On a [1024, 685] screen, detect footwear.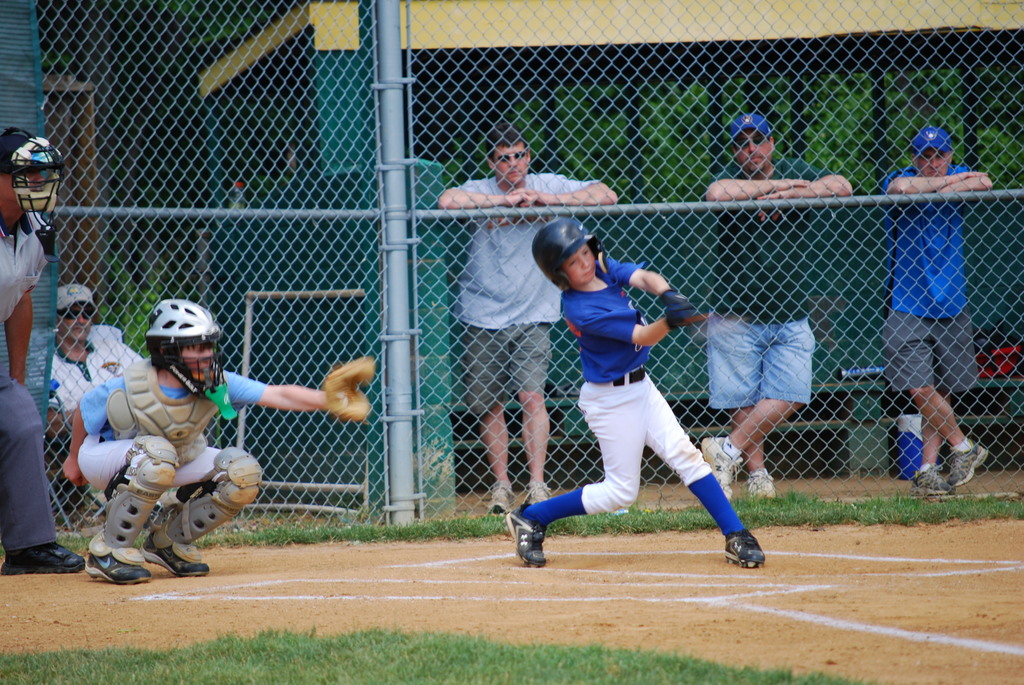
[x1=507, y1=507, x2=564, y2=571].
